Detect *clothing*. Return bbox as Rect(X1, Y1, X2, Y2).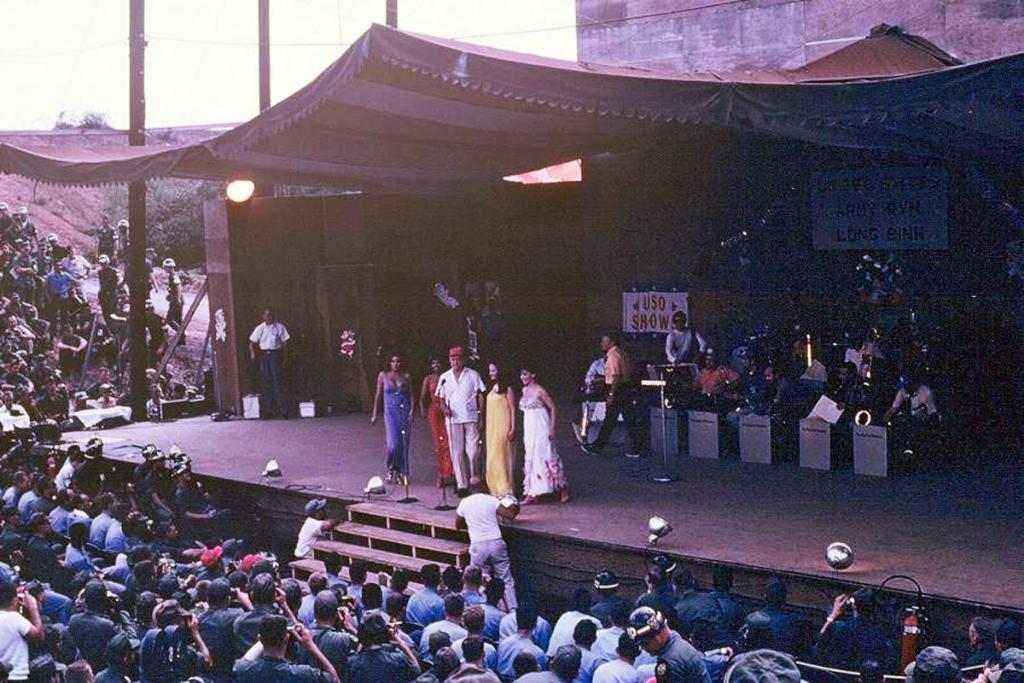
Rect(485, 386, 517, 493).
